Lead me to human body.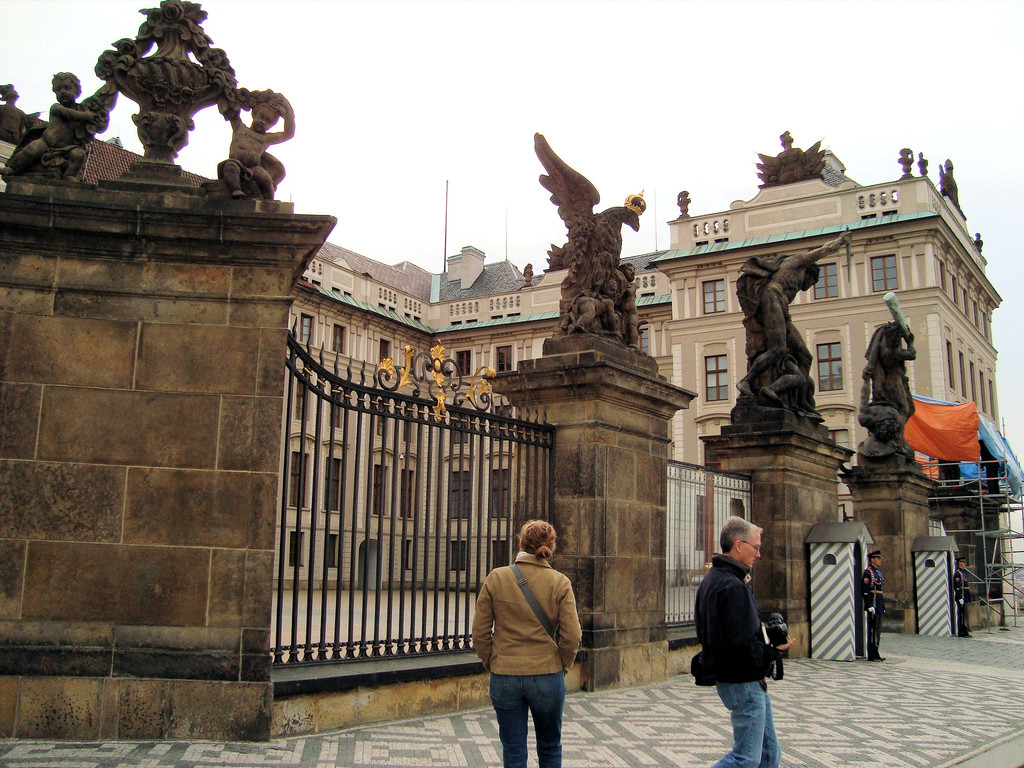
Lead to (860, 317, 915, 429).
